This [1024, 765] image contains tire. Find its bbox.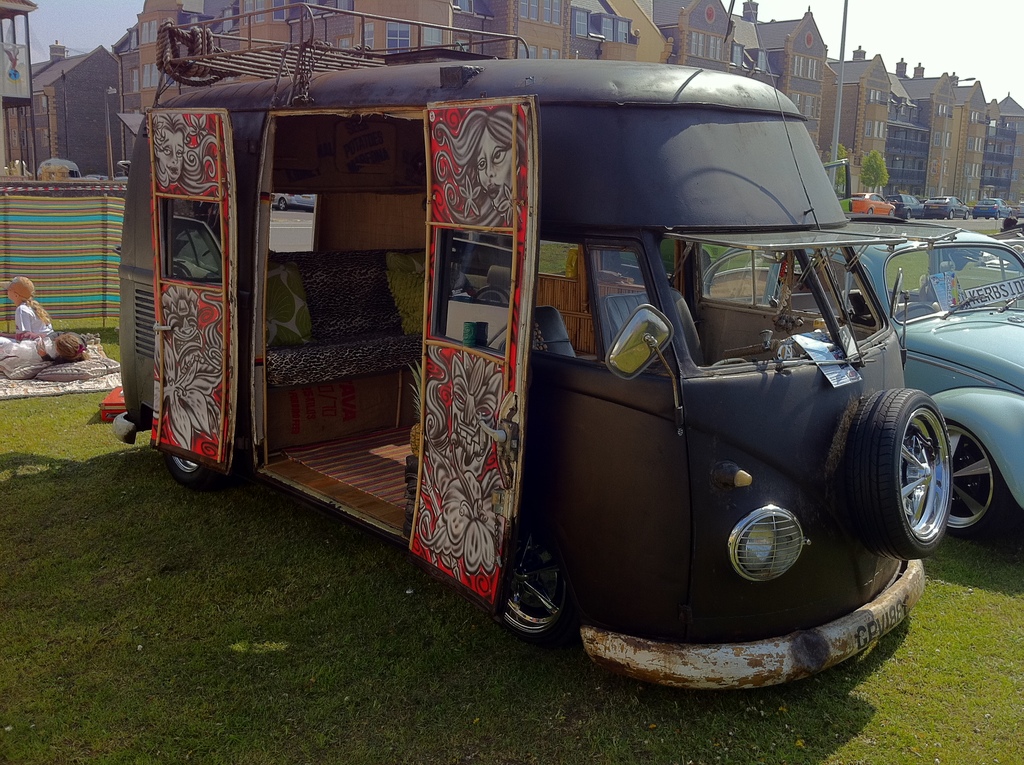
<box>500,532,572,656</box>.
